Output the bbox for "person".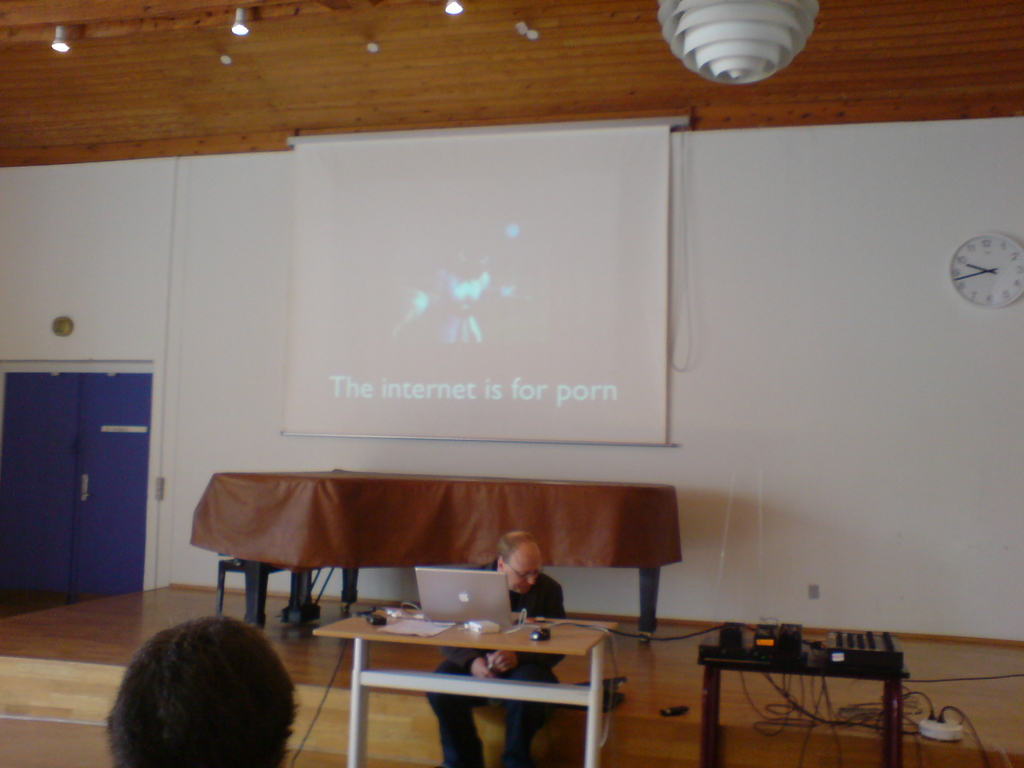
(103, 616, 300, 767).
